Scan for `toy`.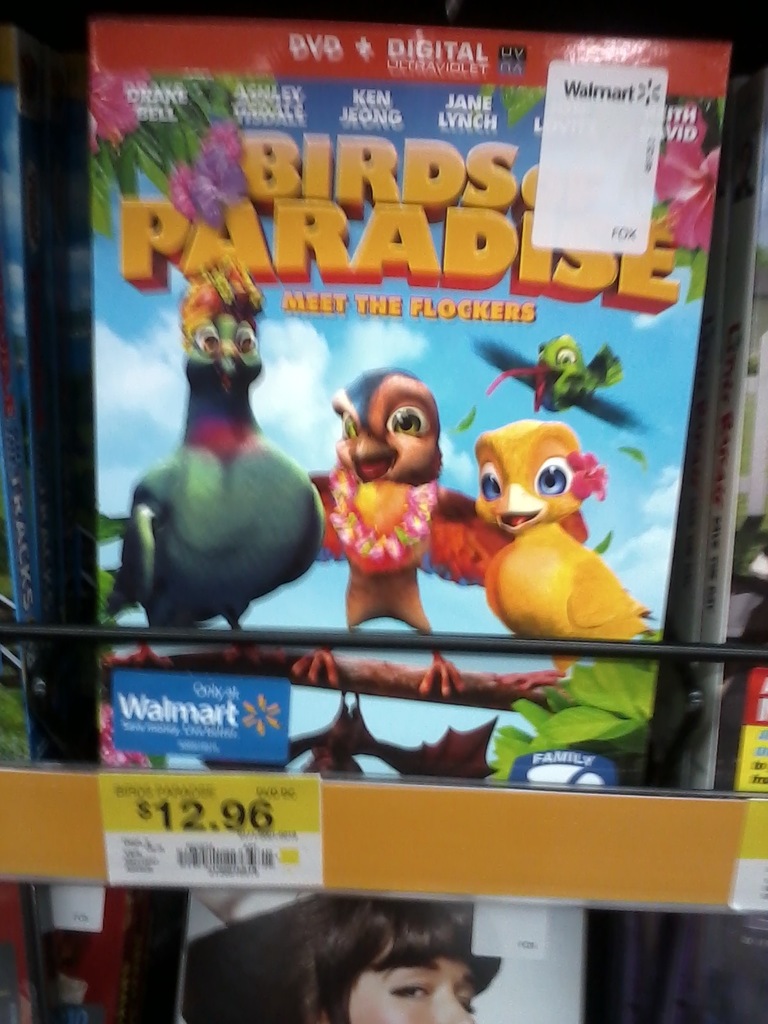
Scan result: crop(107, 282, 324, 634).
